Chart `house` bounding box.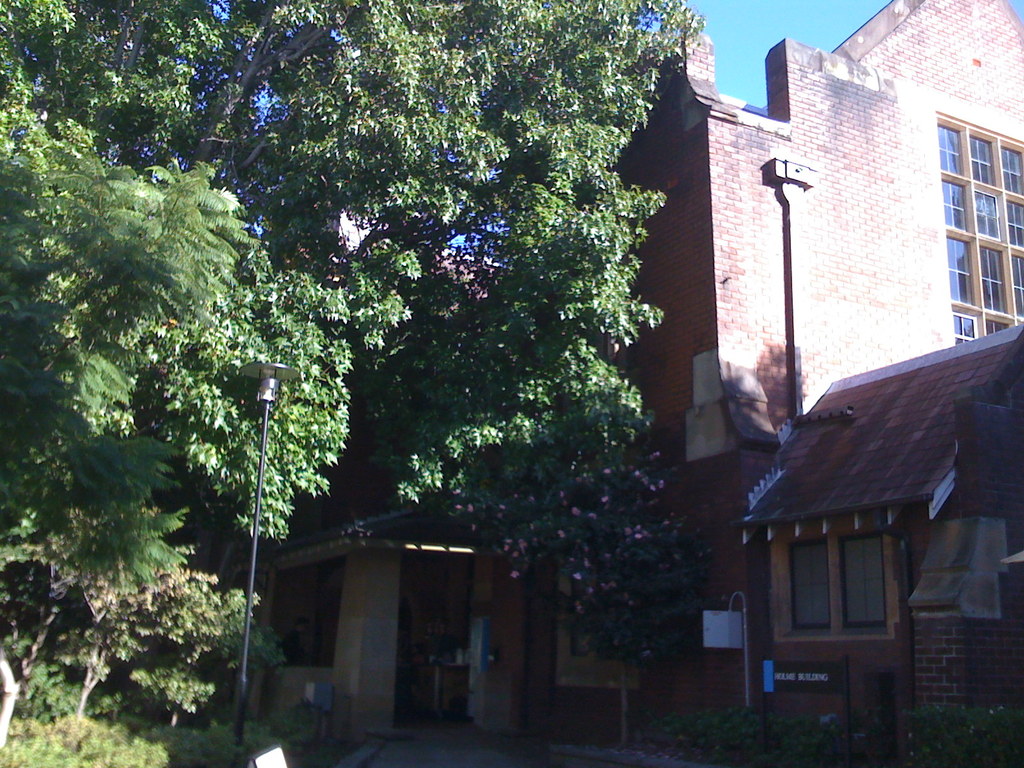
Charted: Rect(735, 322, 1023, 764).
